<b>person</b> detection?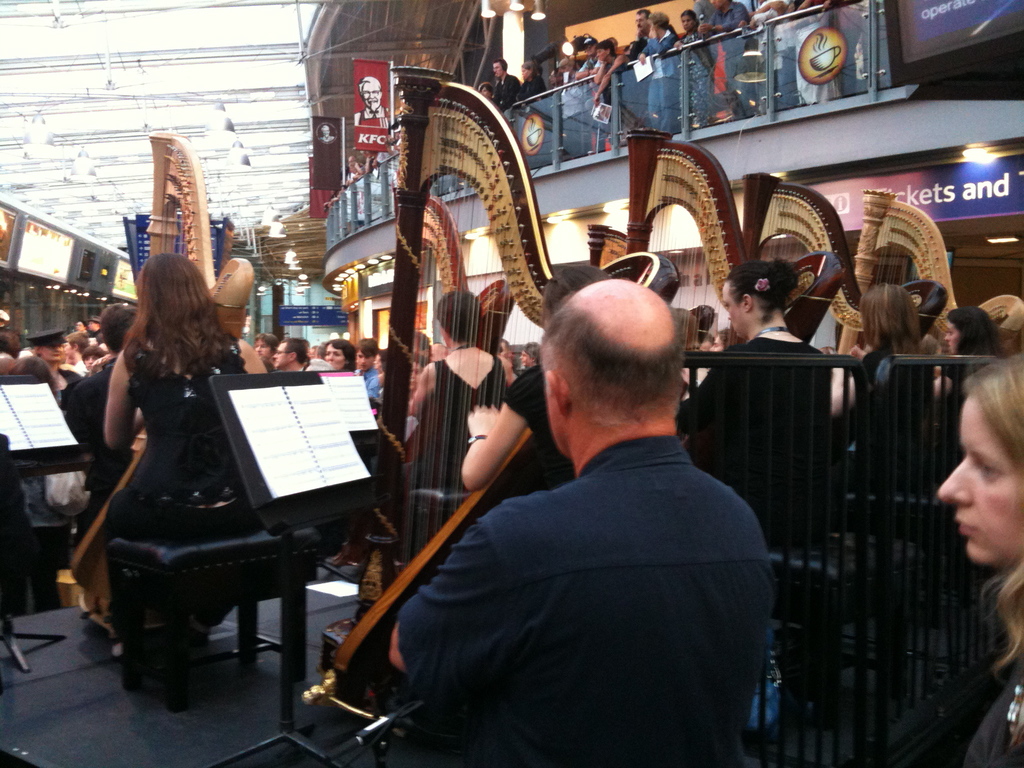
60/300/146/511
